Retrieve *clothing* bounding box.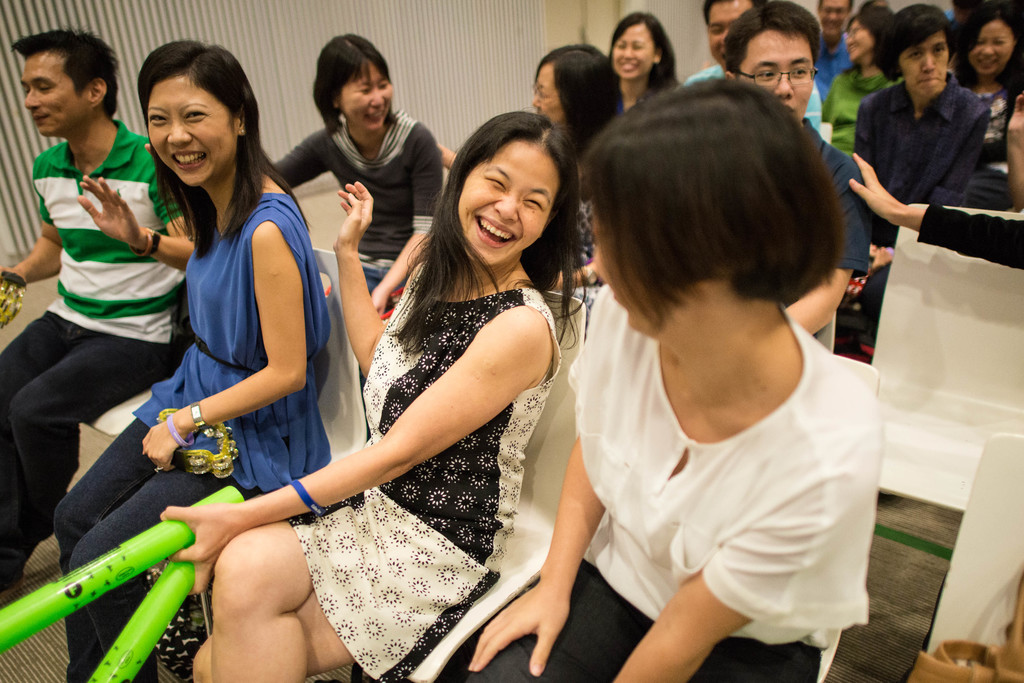
Bounding box: BBox(54, 173, 333, 682).
